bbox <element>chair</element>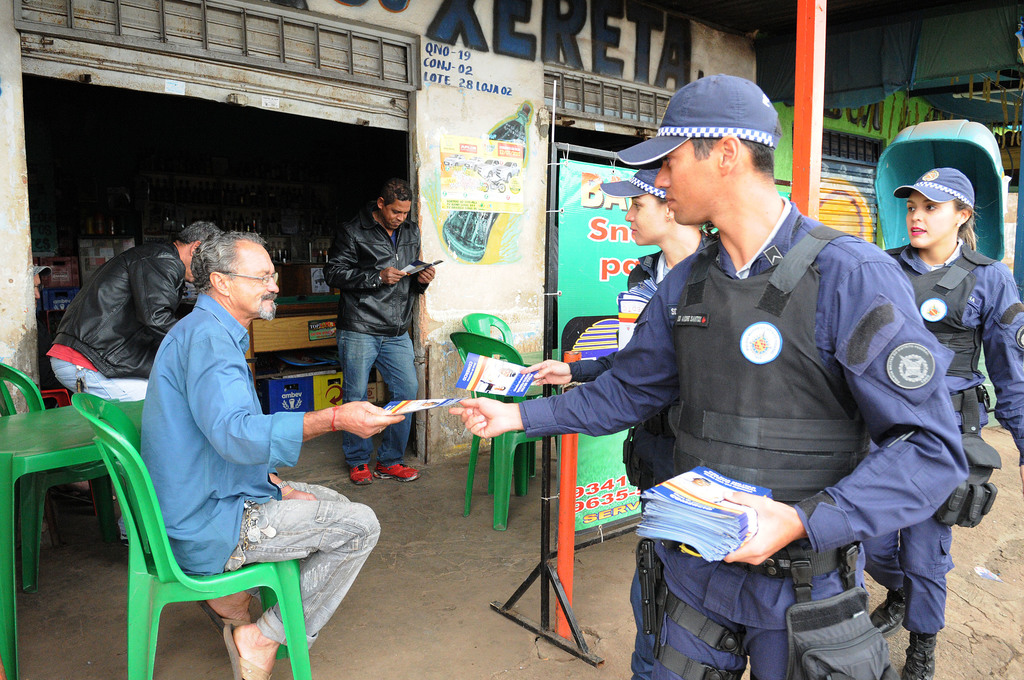
81 383 365 679
